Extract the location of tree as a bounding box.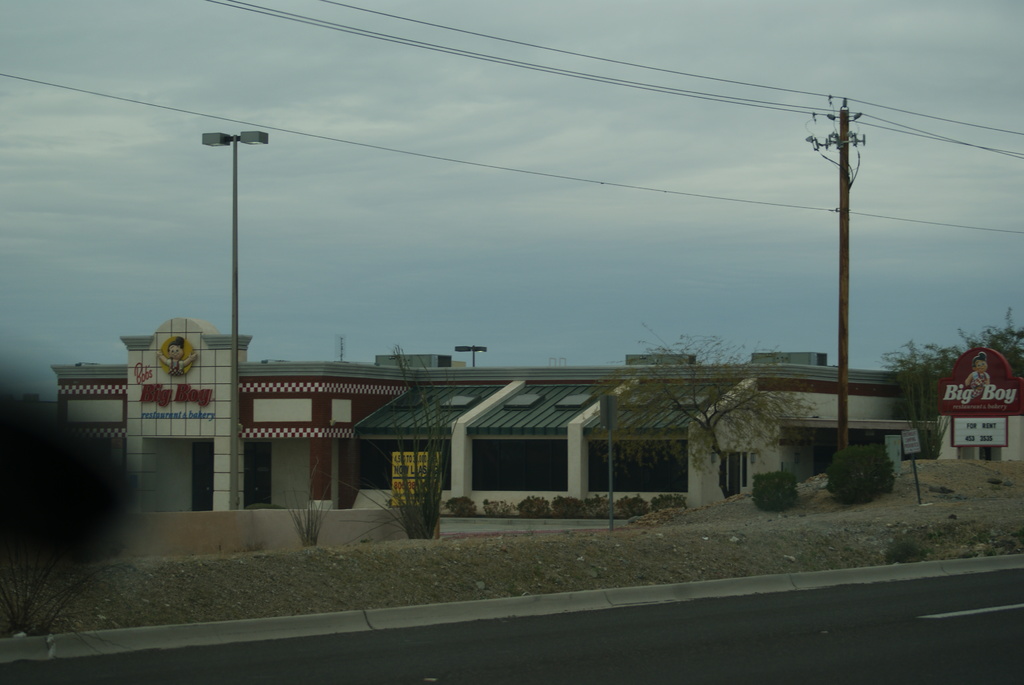
829, 440, 913, 505.
